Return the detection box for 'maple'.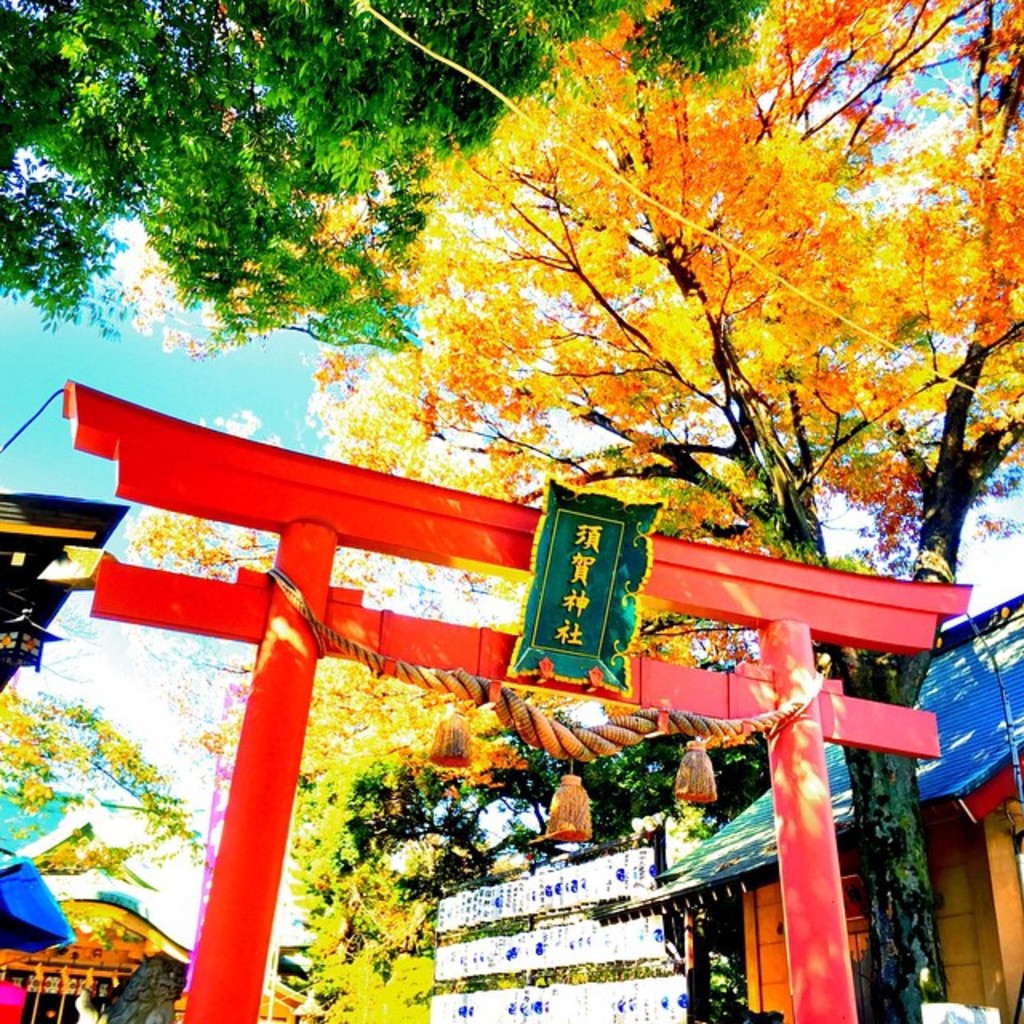
region(94, 474, 938, 1023).
